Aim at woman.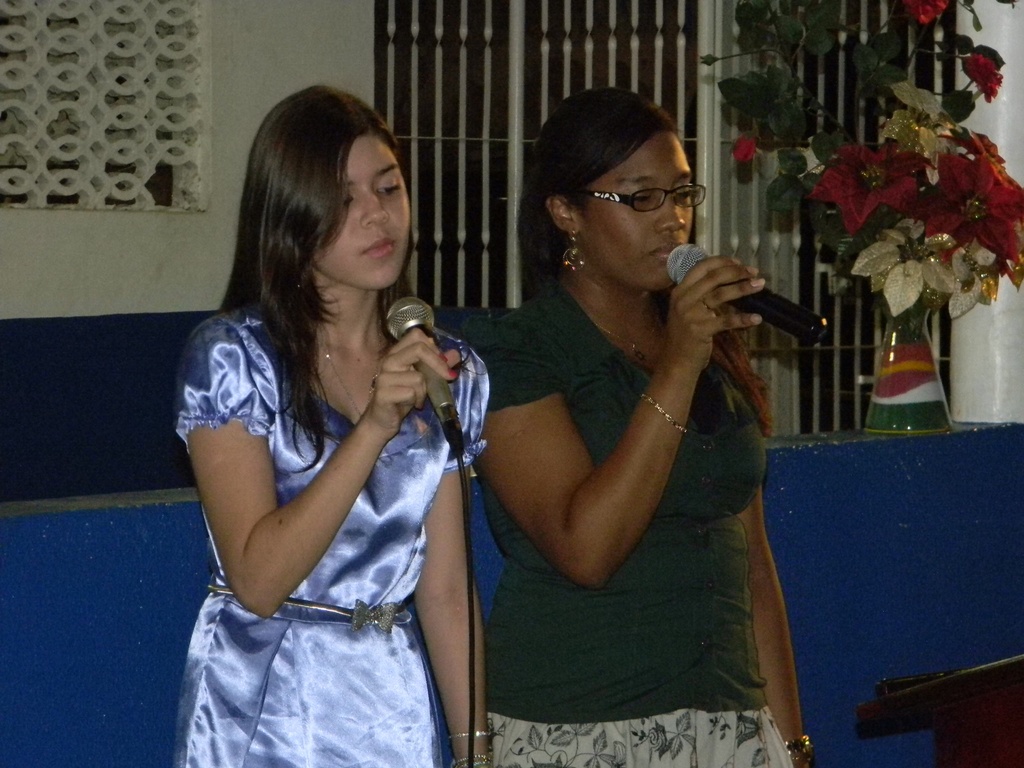
Aimed at x1=470, y1=83, x2=816, y2=767.
